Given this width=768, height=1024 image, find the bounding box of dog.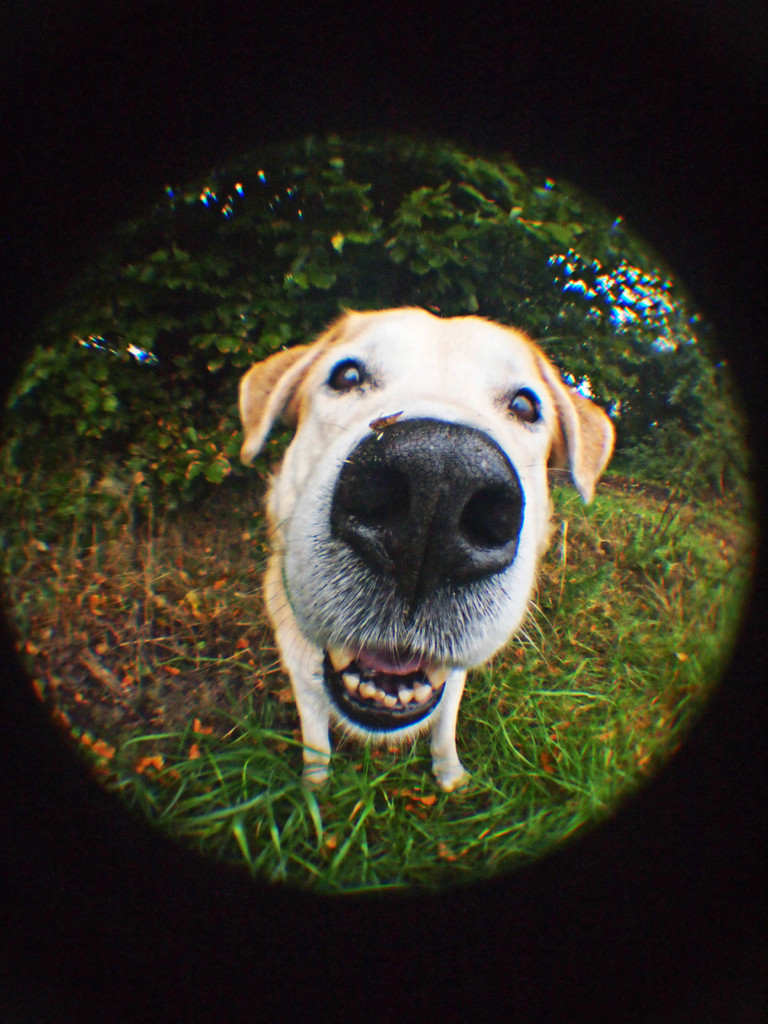
box=[236, 305, 616, 811].
